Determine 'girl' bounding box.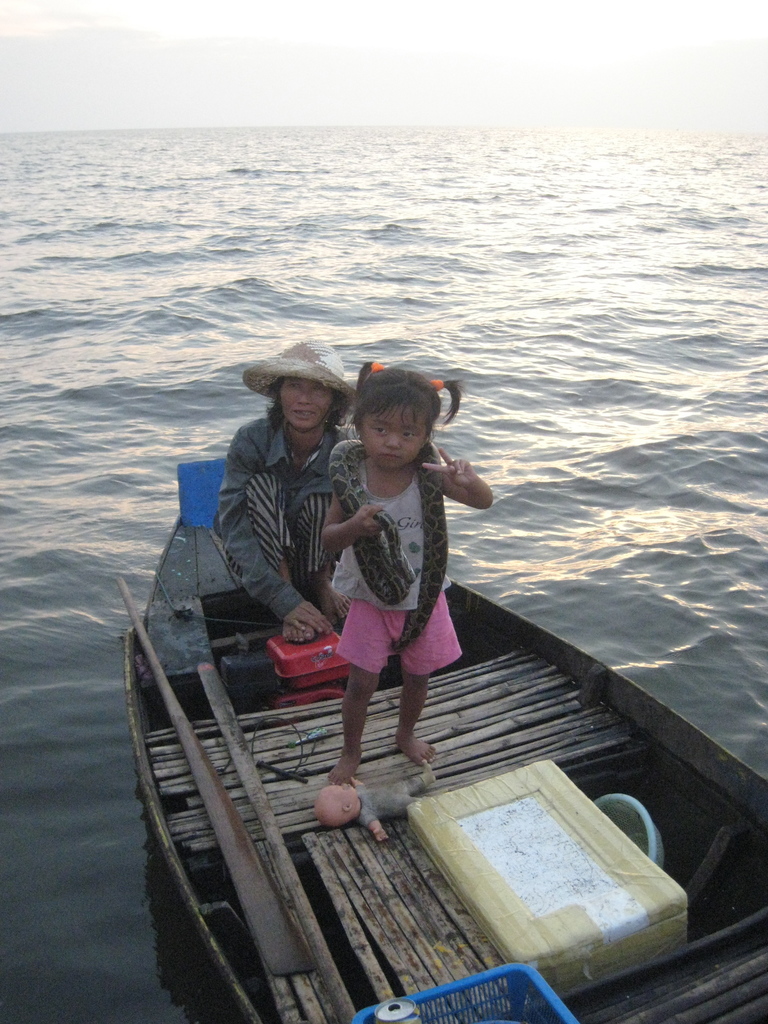
Determined: Rect(317, 358, 487, 764).
